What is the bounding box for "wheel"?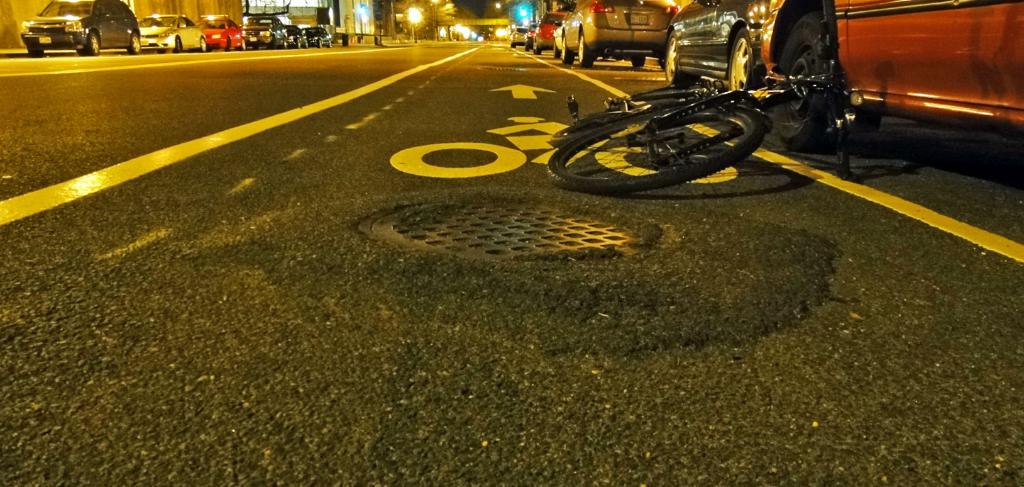
pyautogui.locateOnScreen(175, 38, 179, 53).
